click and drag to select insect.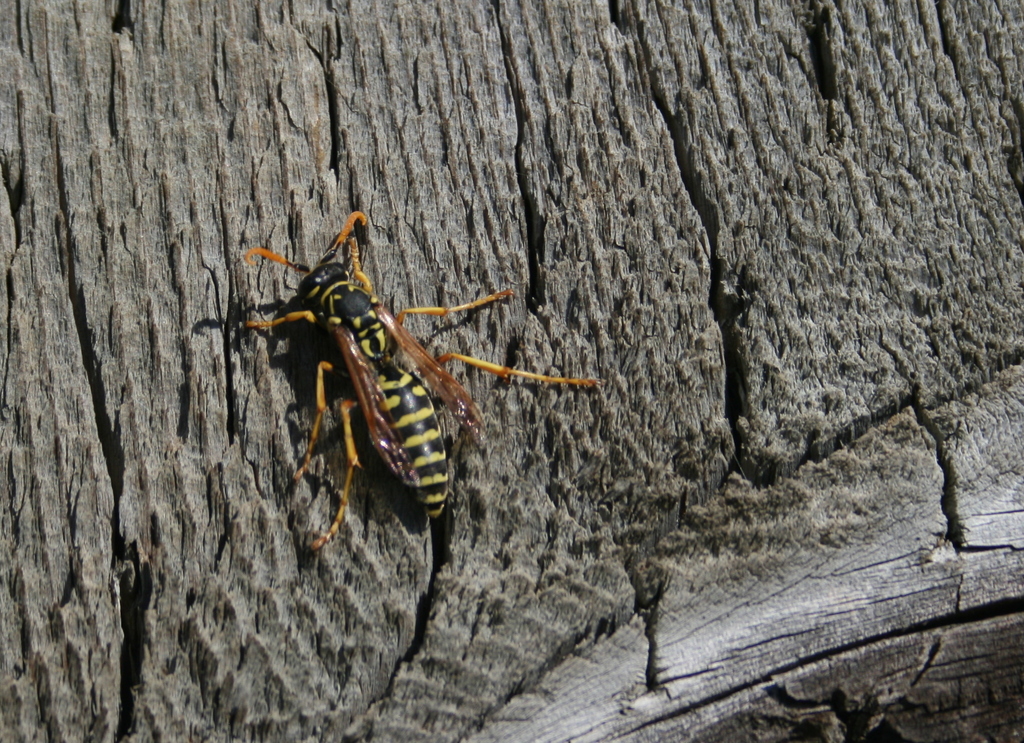
Selection: 238, 210, 597, 557.
